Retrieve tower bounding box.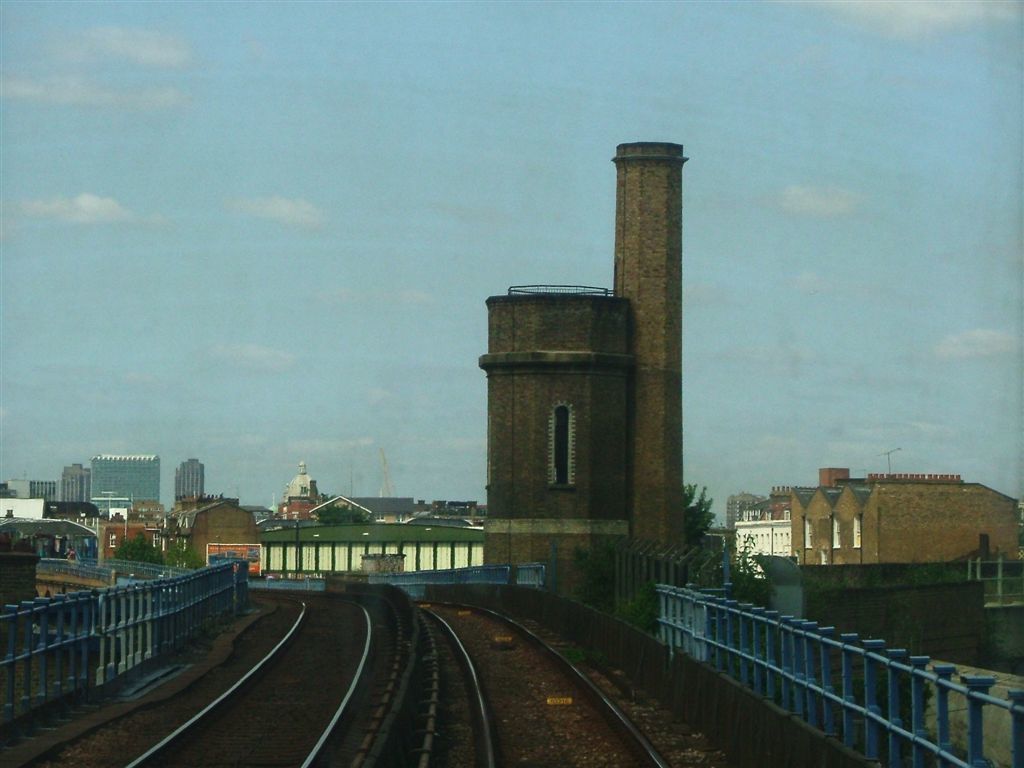
Bounding box: rect(58, 463, 90, 504).
